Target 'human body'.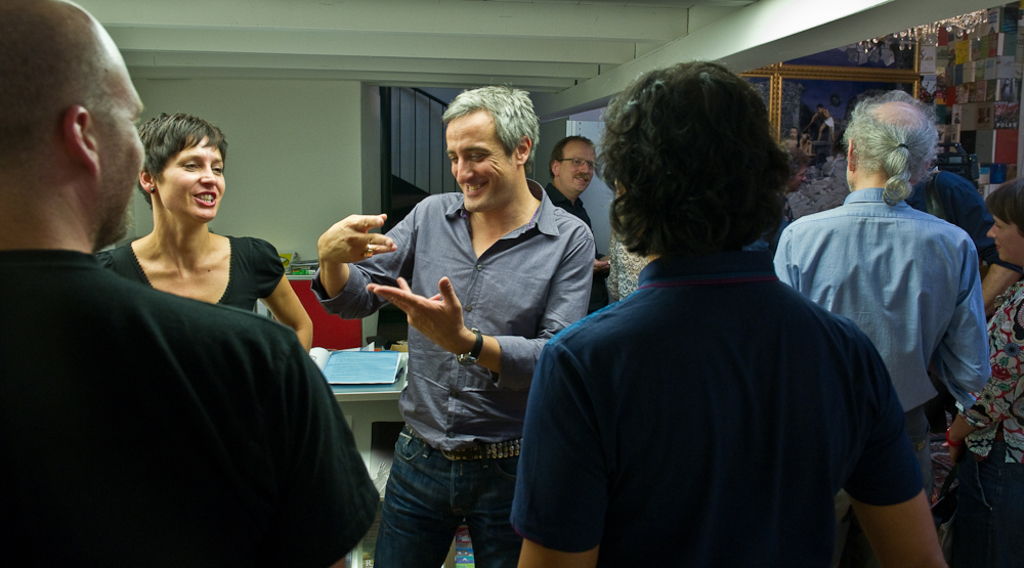
Target region: [309,79,598,567].
